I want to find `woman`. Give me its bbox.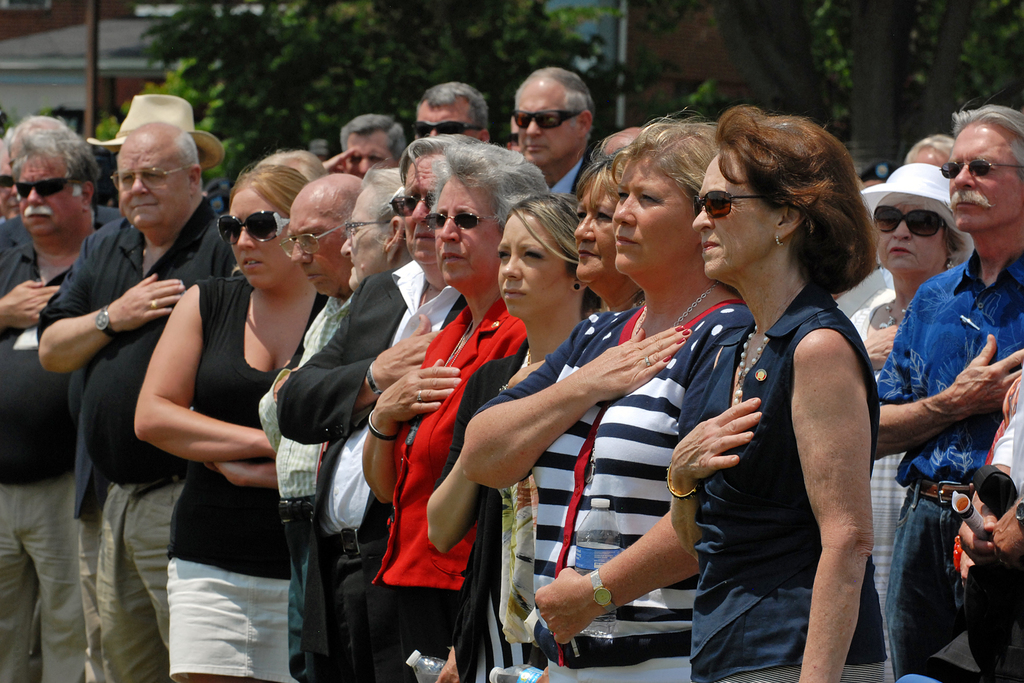
crop(132, 156, 342, 682).
